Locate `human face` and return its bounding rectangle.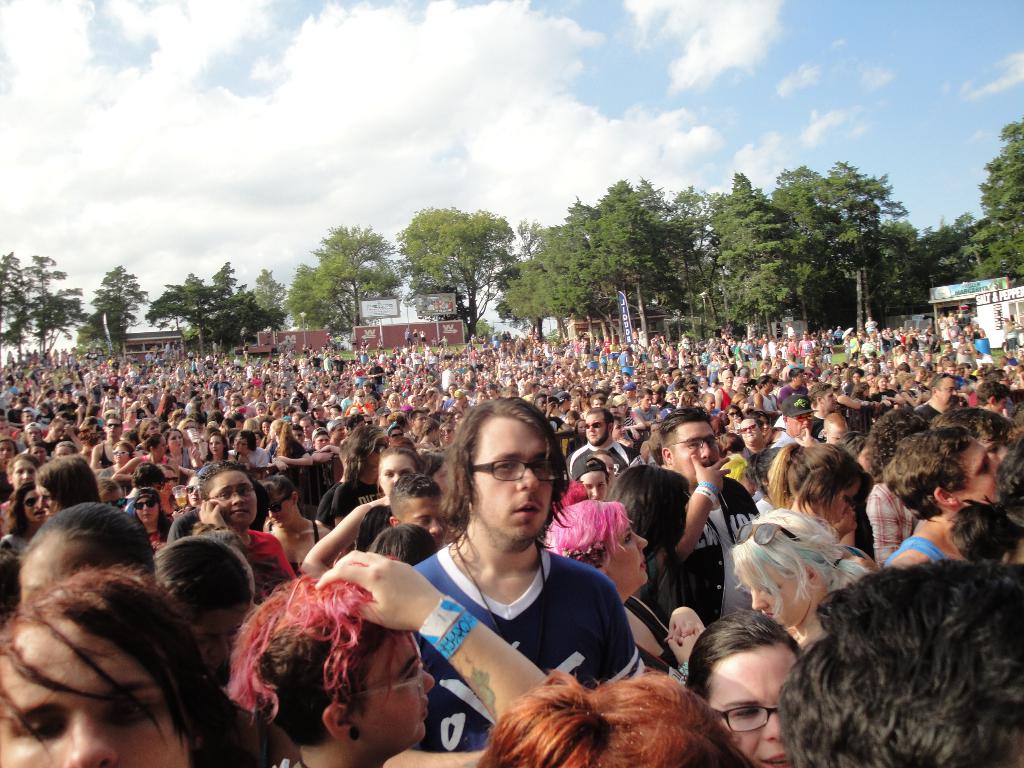
[724, 374, 728, 380].
